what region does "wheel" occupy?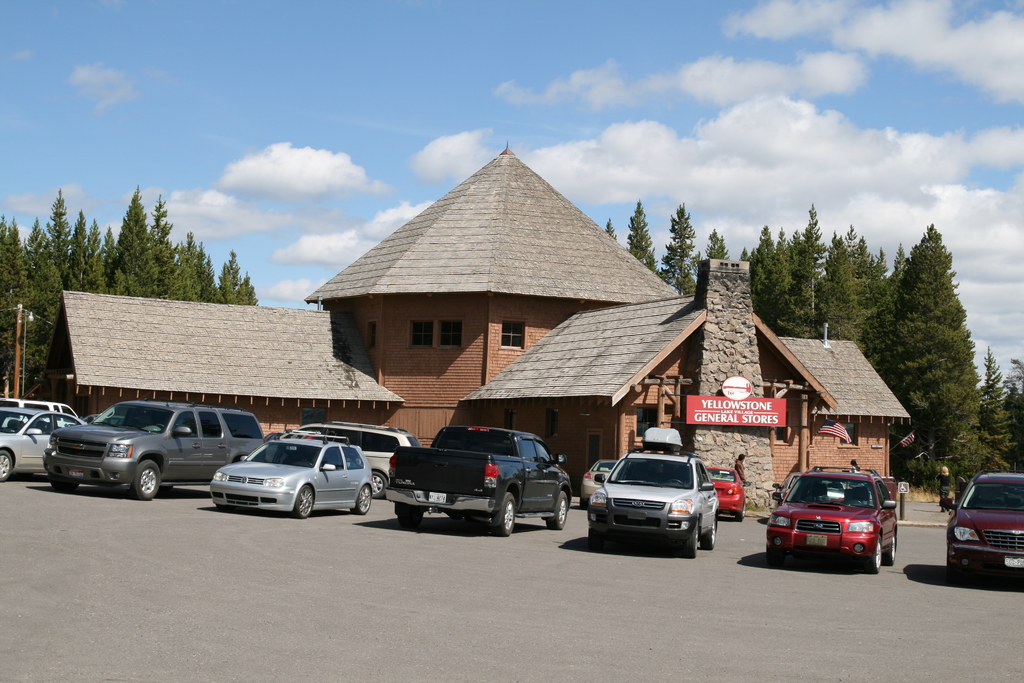
(496, 493, 515, 536).
